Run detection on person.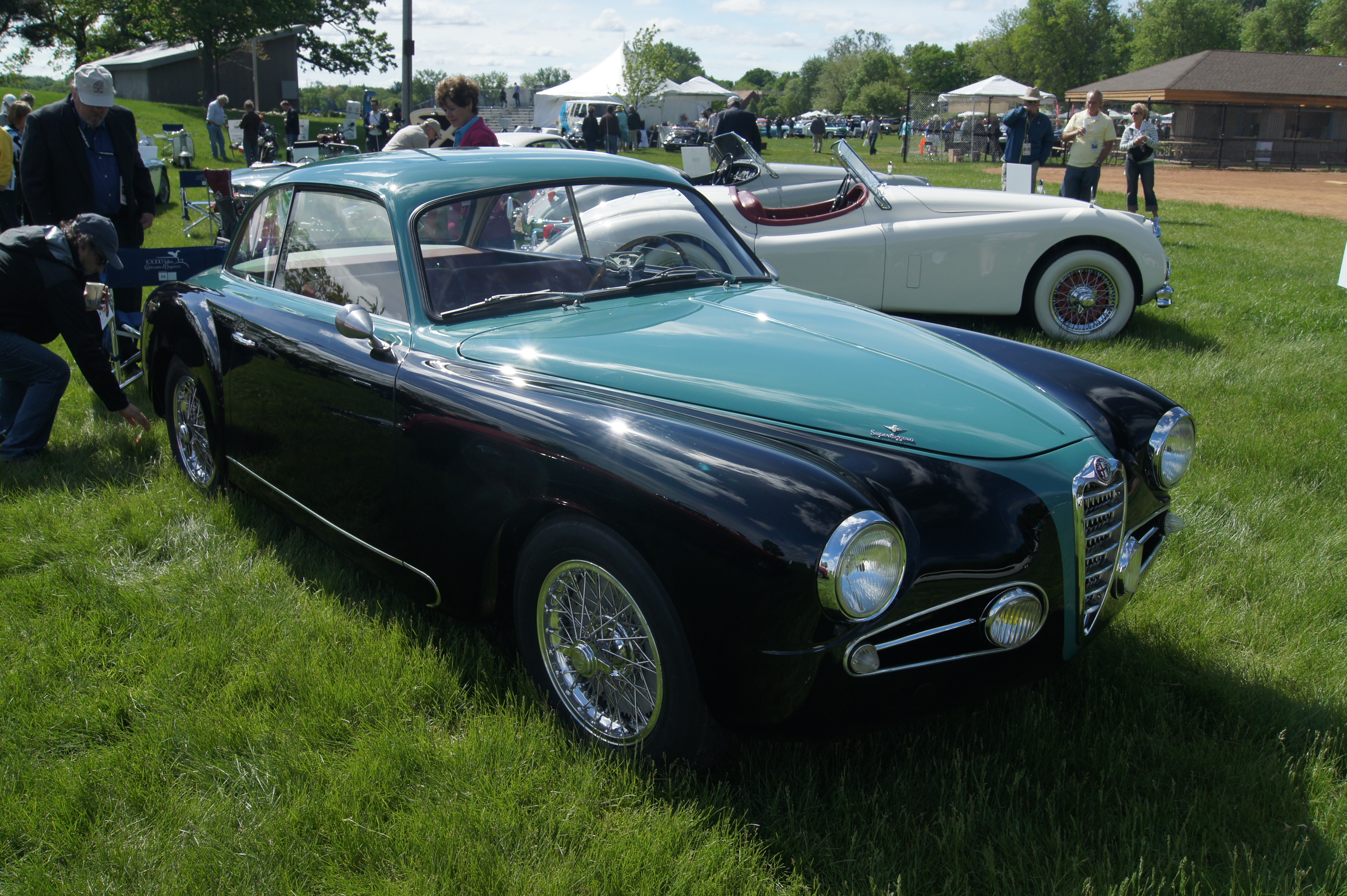
Result: box(293, 26, 309, 56).
